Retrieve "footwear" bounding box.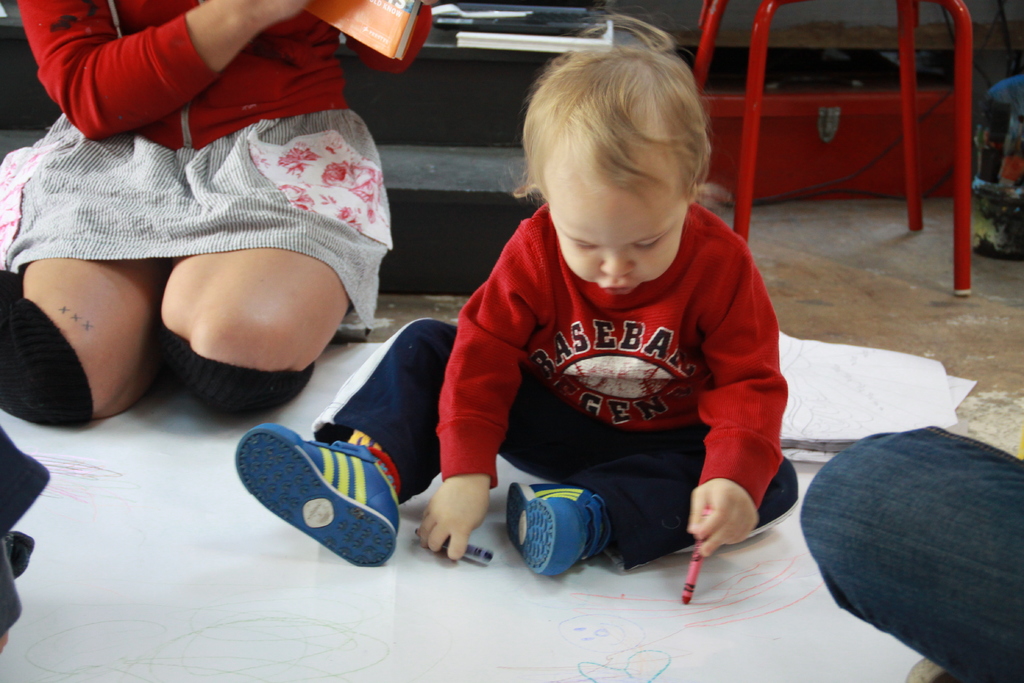
Bounding box: 234 408 402 583.
